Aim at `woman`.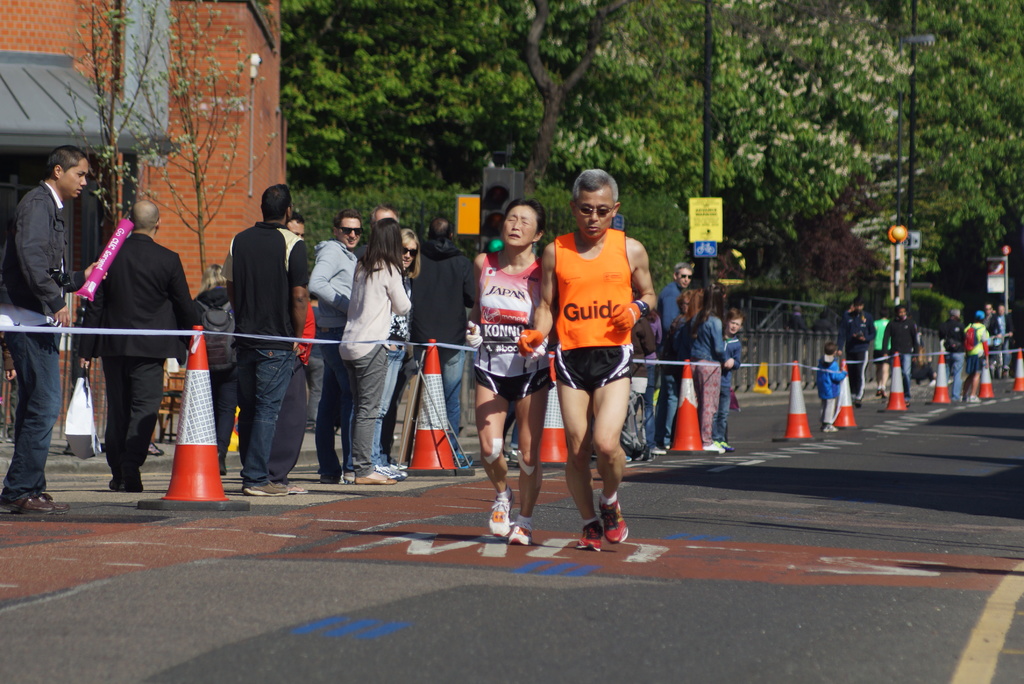
Aimed at (left=682, top=281, right=731, bottom=450).
